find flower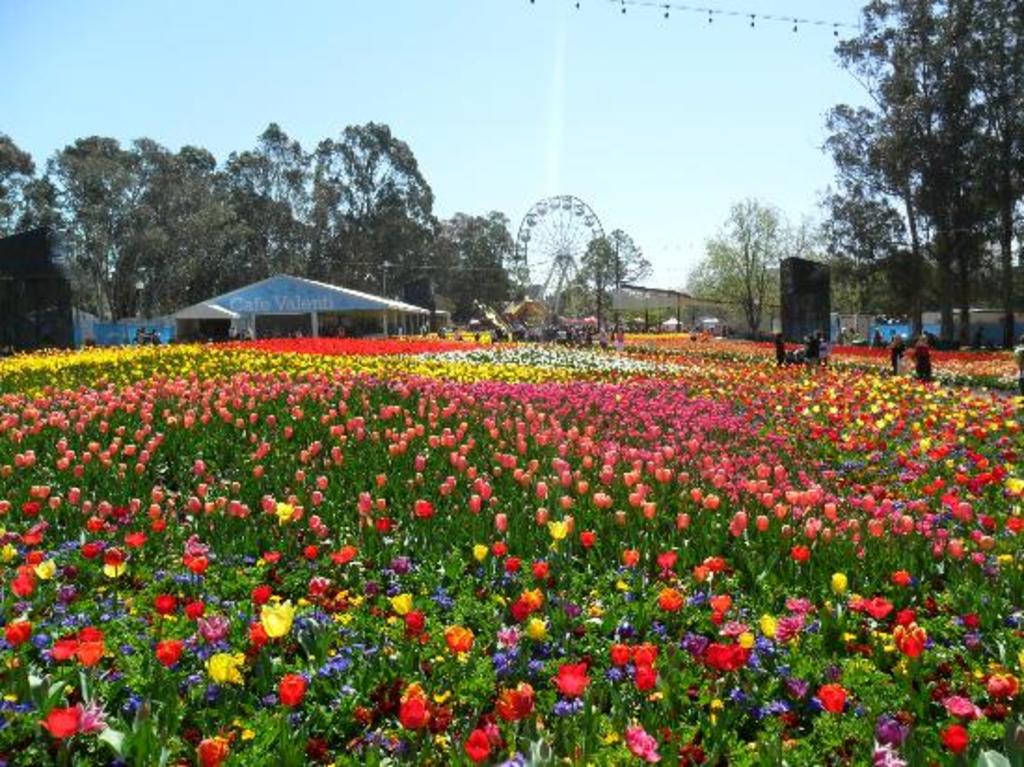
l=890, t=568, r=912, b=590
